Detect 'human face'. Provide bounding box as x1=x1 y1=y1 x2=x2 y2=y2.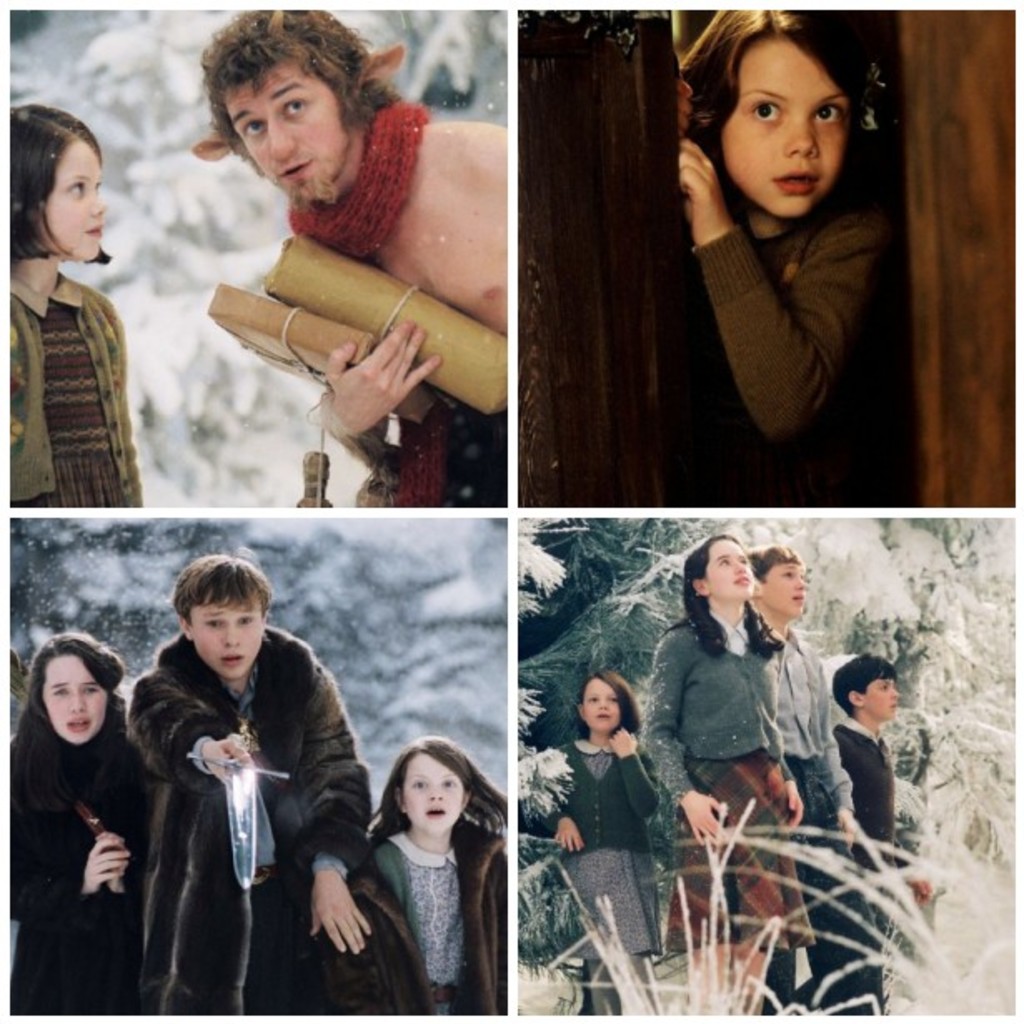
x1=401 y1=754 x2=465 y2=833.
